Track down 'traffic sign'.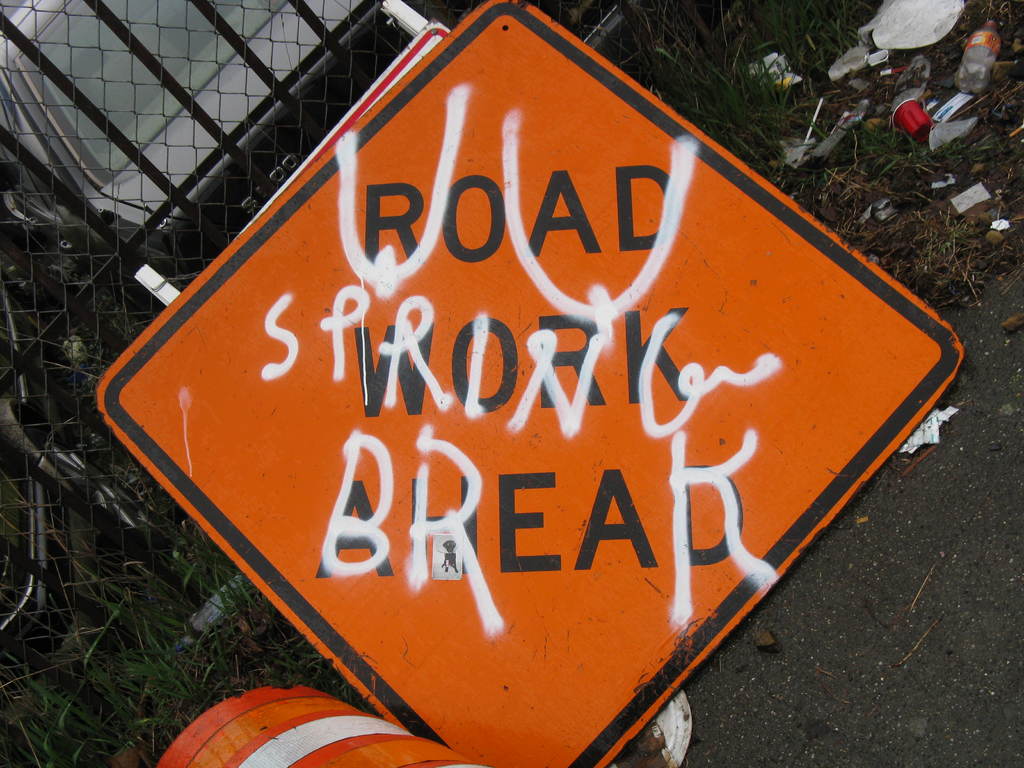
Tracked to [left=92, top=0, right=968, bottom=767].
